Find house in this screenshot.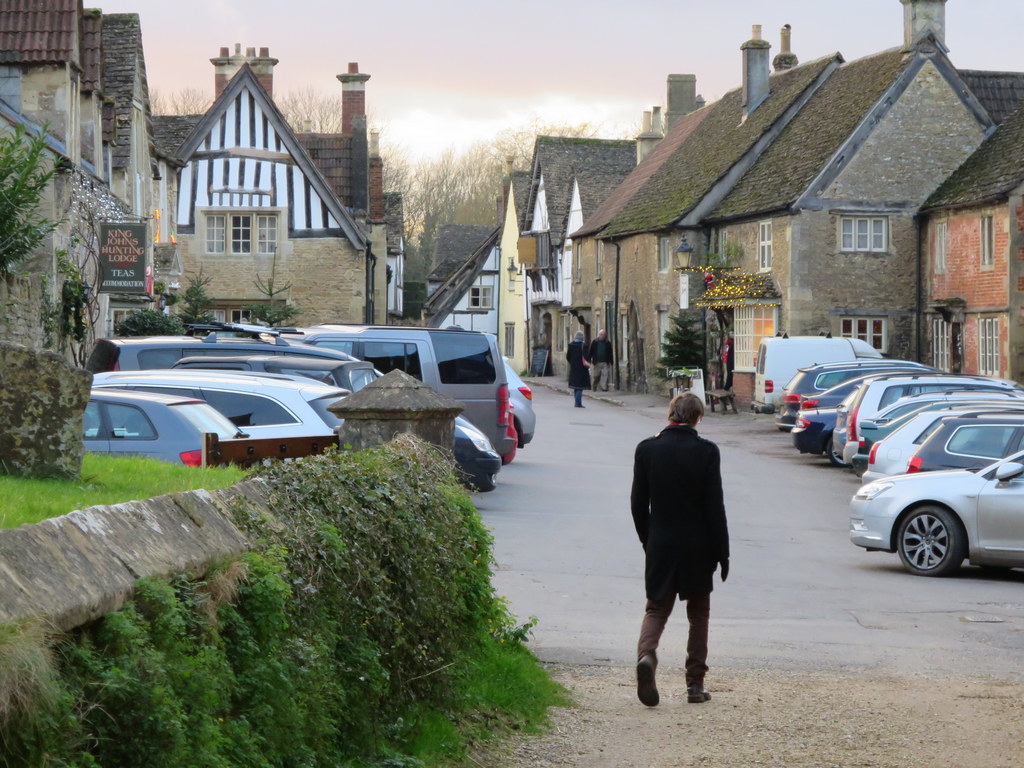
The bounding box for house is BBox(150, 39, 368, 330).
